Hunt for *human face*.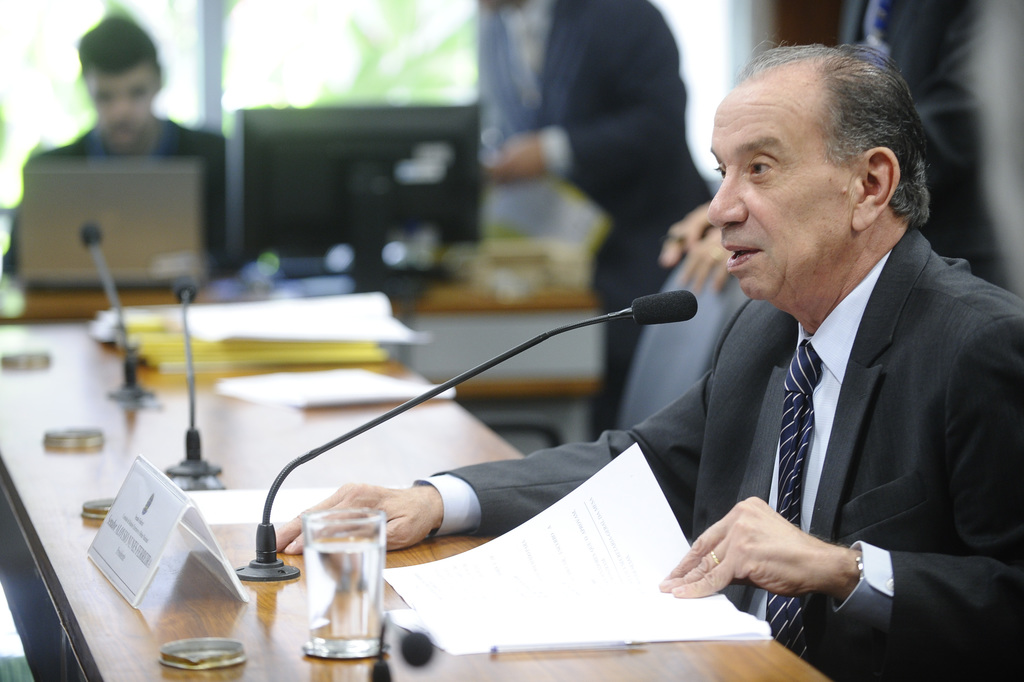
Hunted down at {"x1": 714, "y1": 64, "x2": 856, "y2": 296}.
